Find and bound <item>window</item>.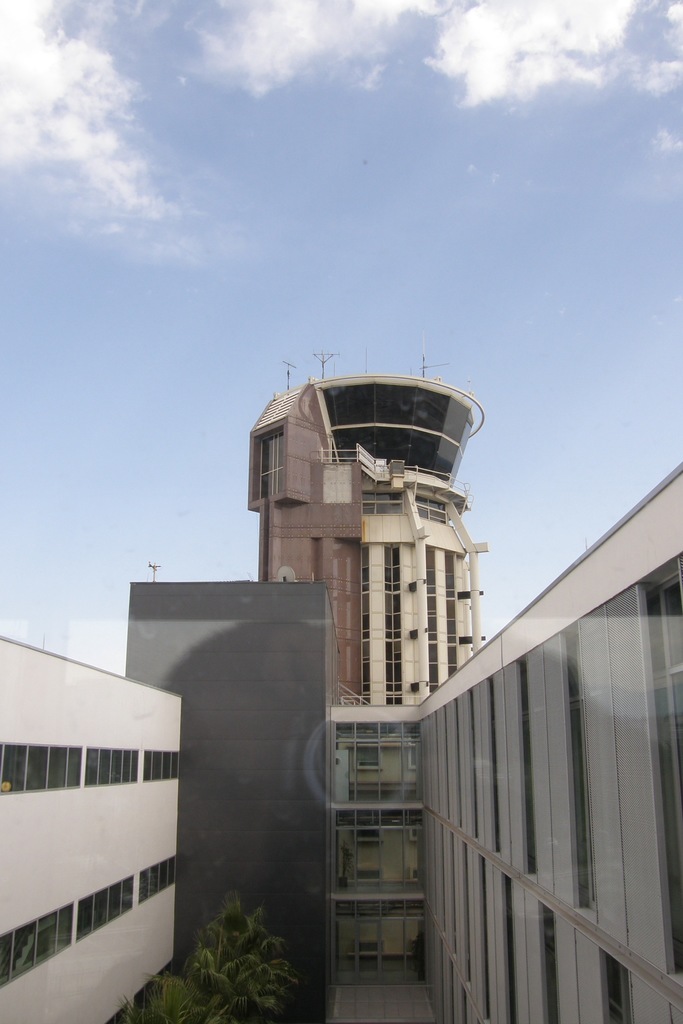
Bound: BBox(256, 429, 285, 505).
